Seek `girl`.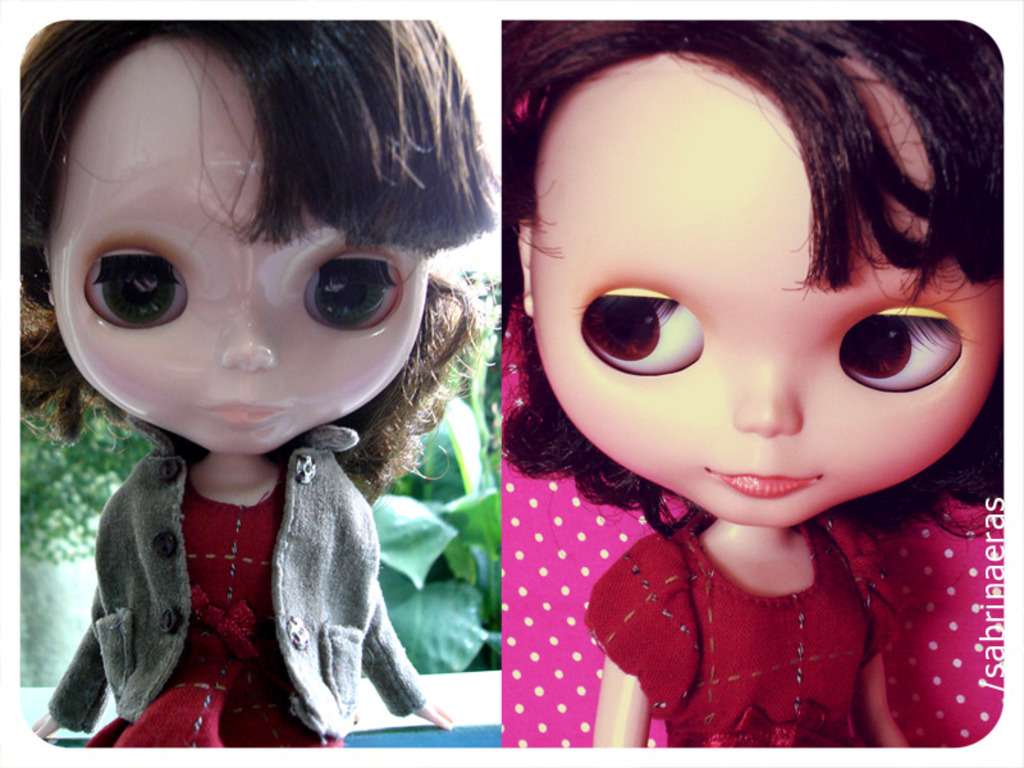
15 19 504 748.
